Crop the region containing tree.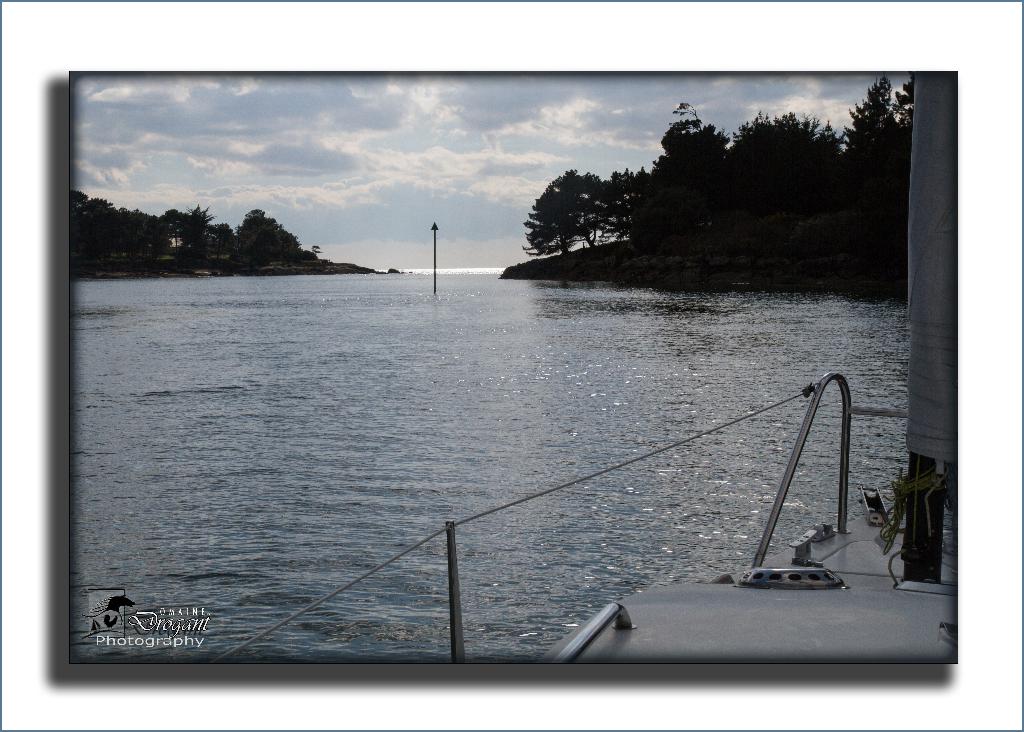
Crop region: region(244, 212, 323, 264).
